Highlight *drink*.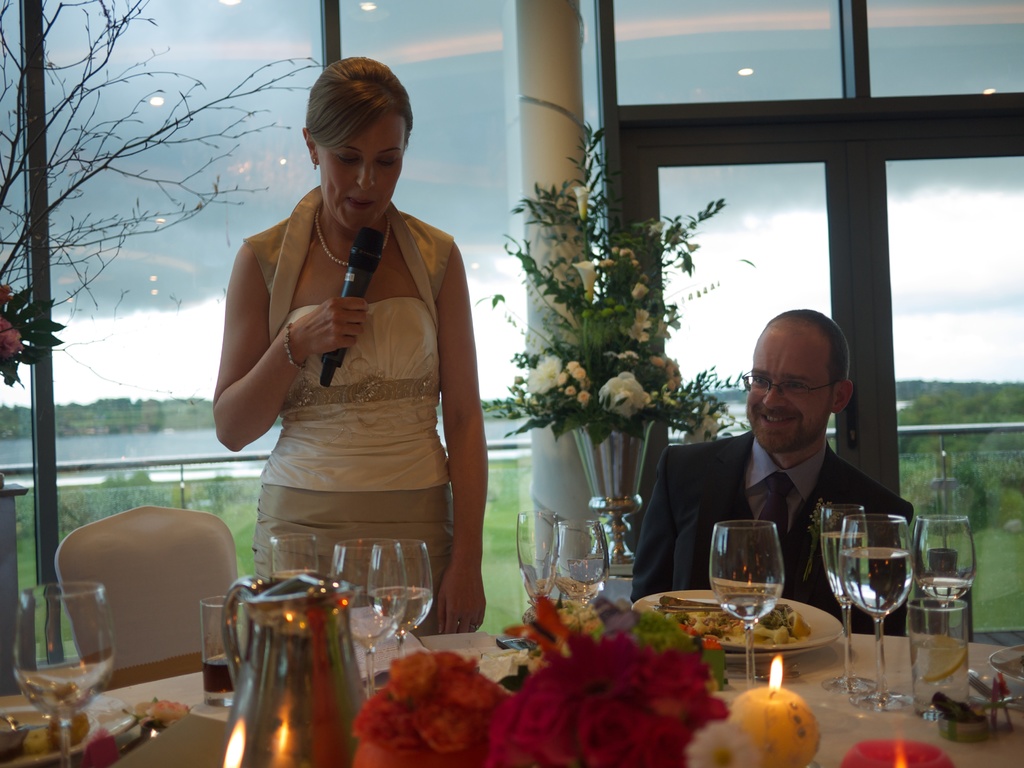
Highlighted region: [200, 656, 237, 694].
